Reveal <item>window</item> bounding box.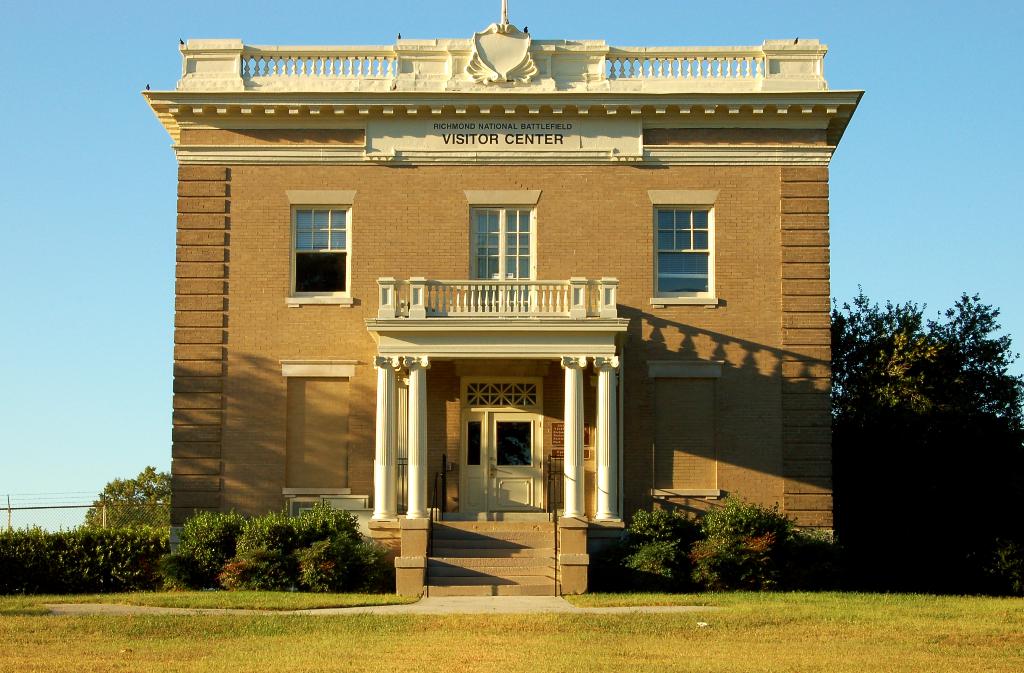
Revealed: box(649, 184, 721, 302).
